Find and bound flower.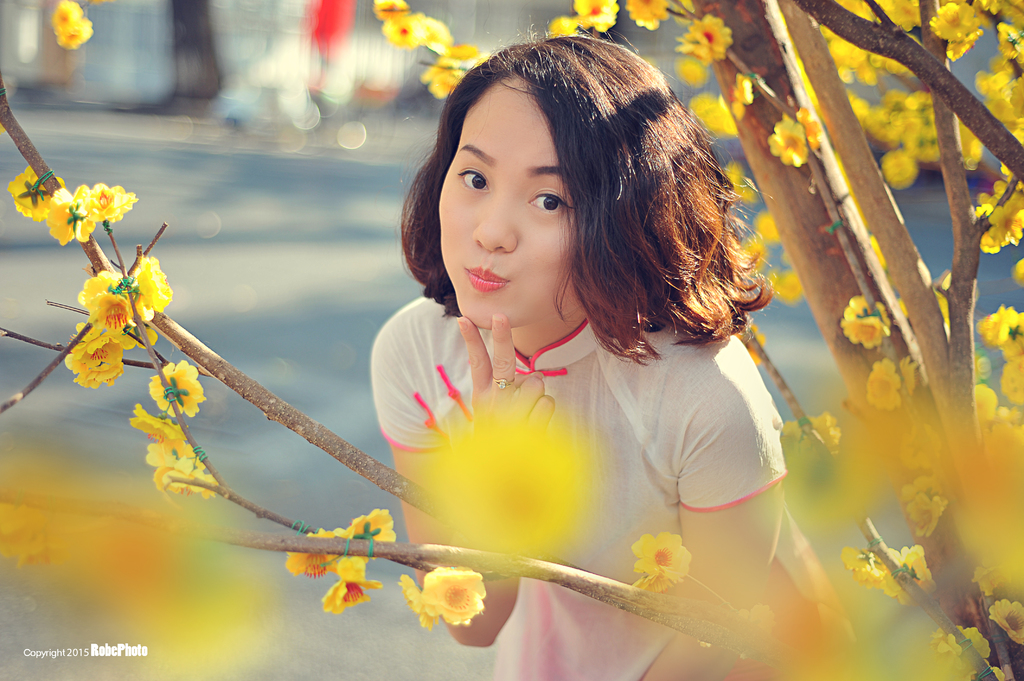
Bound: locate(399, 570, 498, 646).
